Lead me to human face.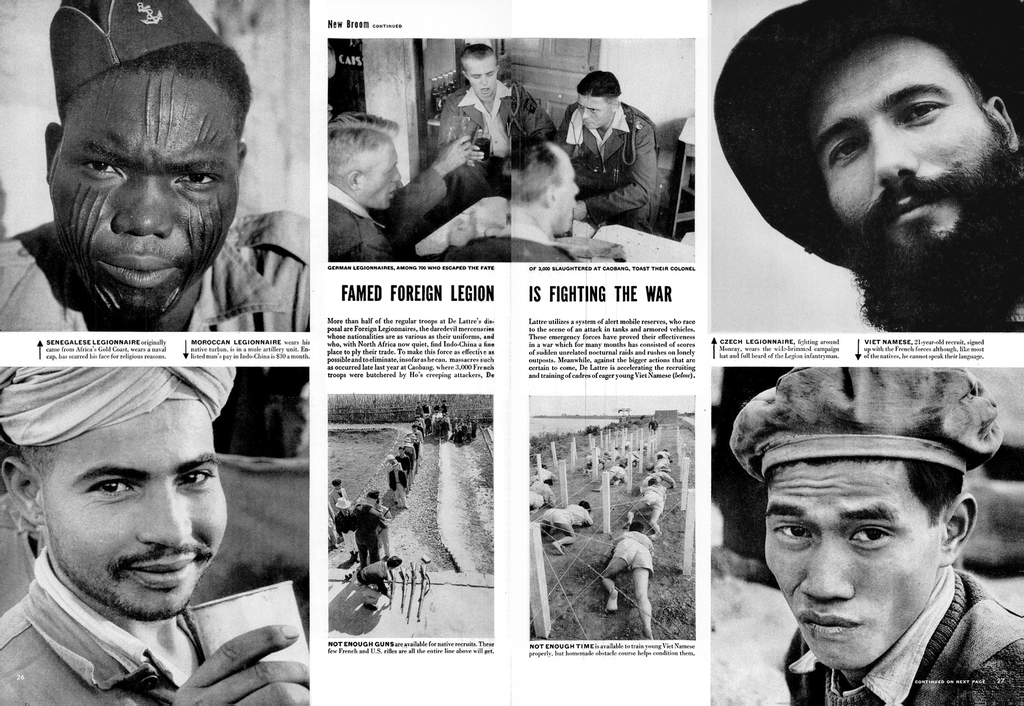
Lead to 553,154,583,232.
